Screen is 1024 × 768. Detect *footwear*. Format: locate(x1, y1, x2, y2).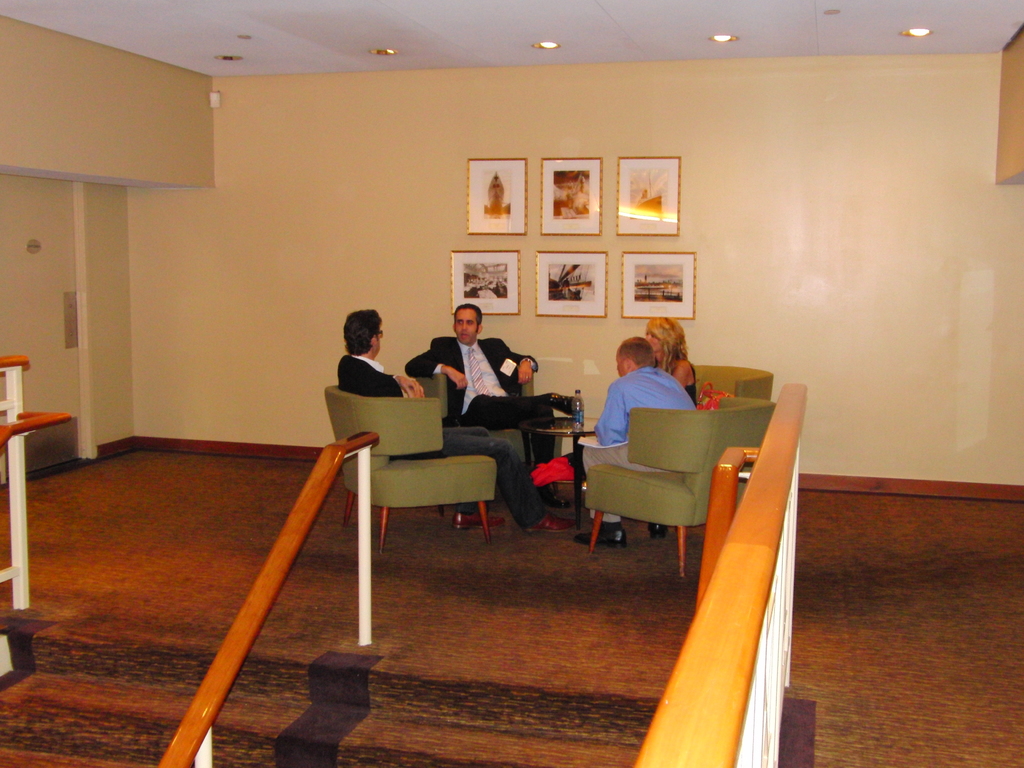
locate(453, 510, 511, 529).
